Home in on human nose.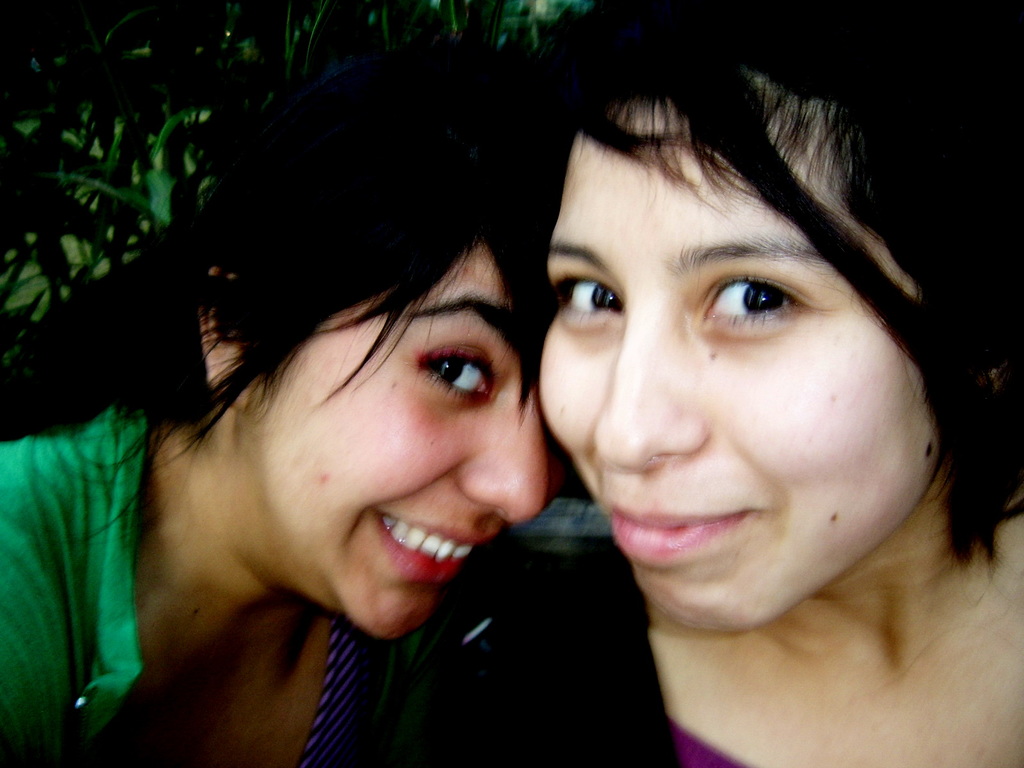
Homed in at l=458, t=399, r=556, b=523.
